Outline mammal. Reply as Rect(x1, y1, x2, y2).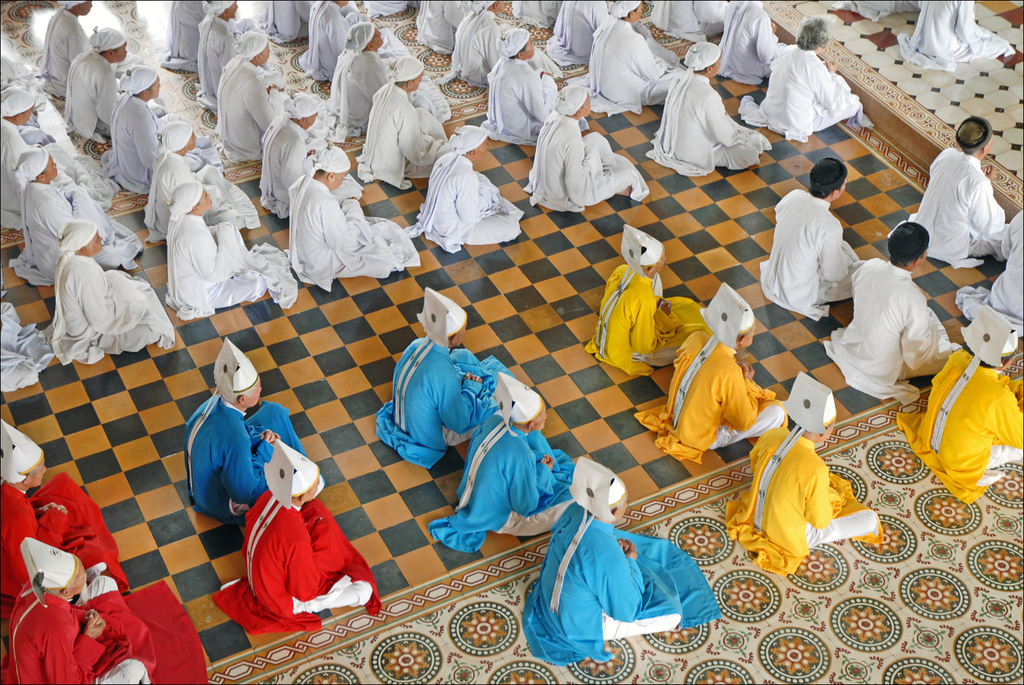
Rect(64, 22, 163, 146).
